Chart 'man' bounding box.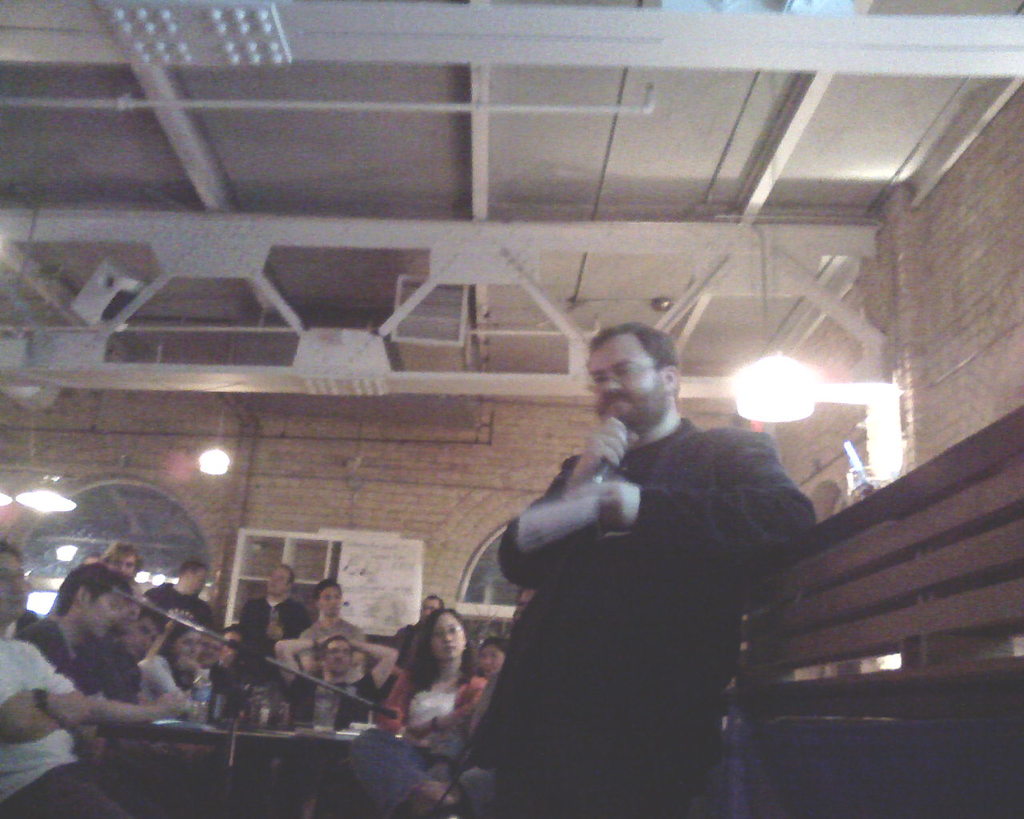
Charted: box=[146, 557, 215, 632].
